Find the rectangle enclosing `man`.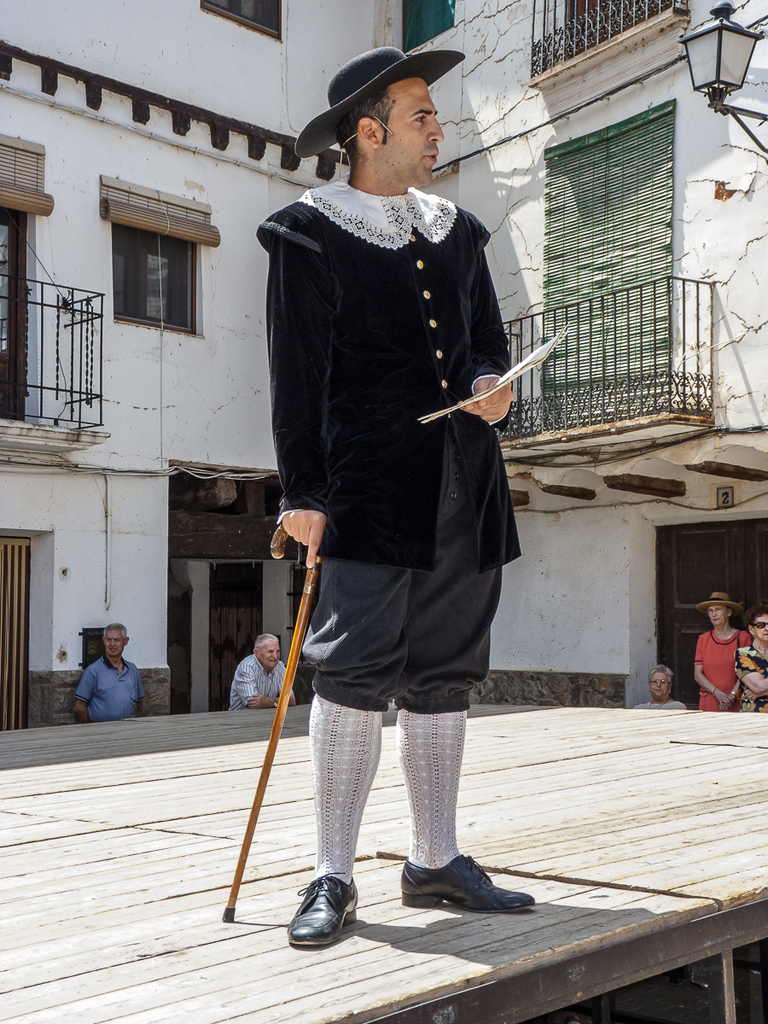
box=[72, 618, 144, 730].
